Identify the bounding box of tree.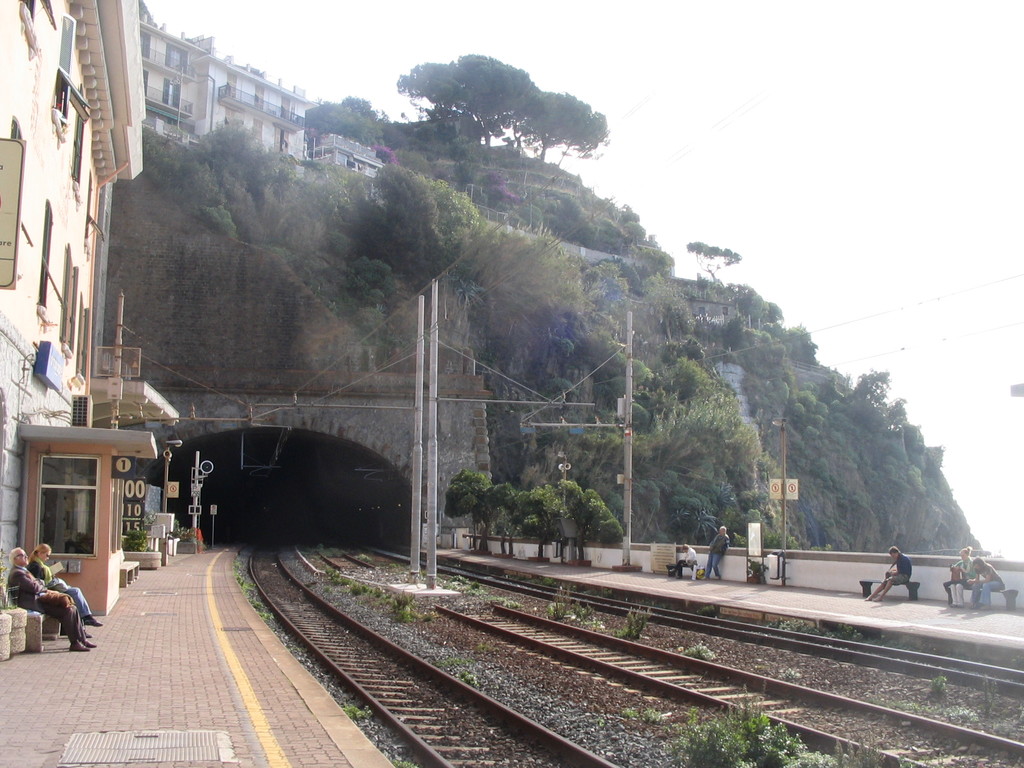
x1=389, y1=50, x2=575, y2=150.
